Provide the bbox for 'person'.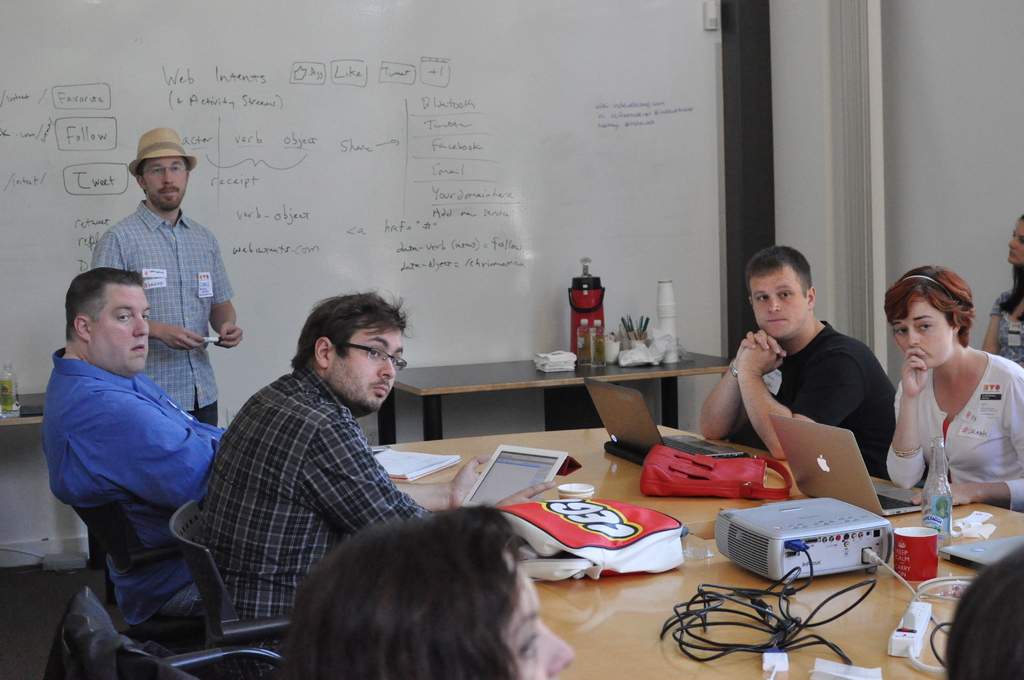
{"left": 190, "top": 290, "right": 422, "bottom": 638}.
